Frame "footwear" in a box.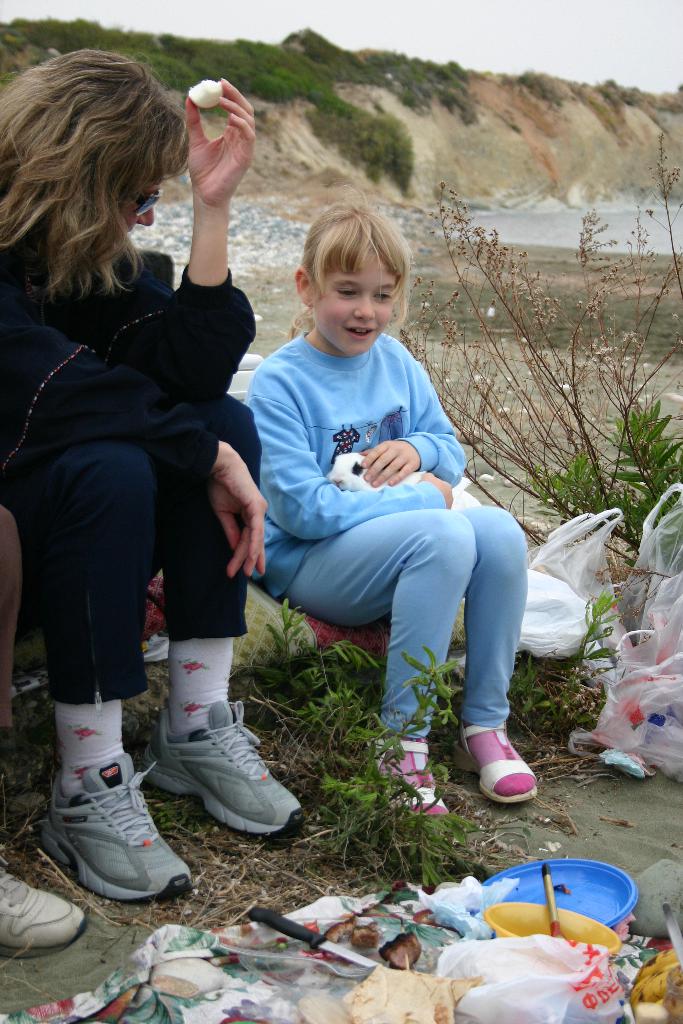
0 865 86 963.
